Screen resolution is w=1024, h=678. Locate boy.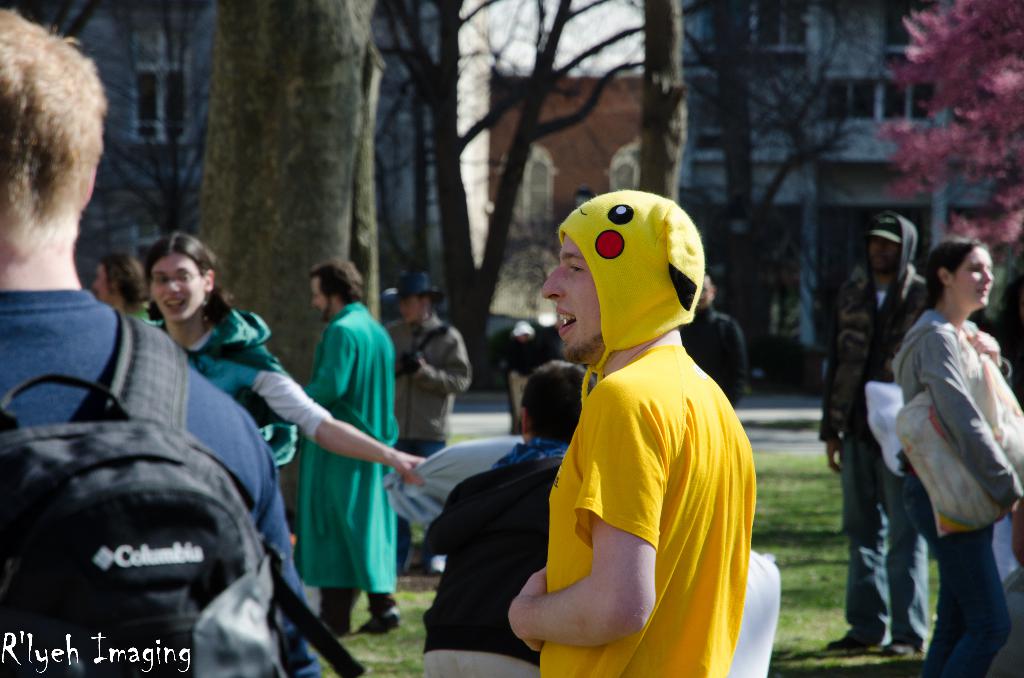
423 360 596 677.
